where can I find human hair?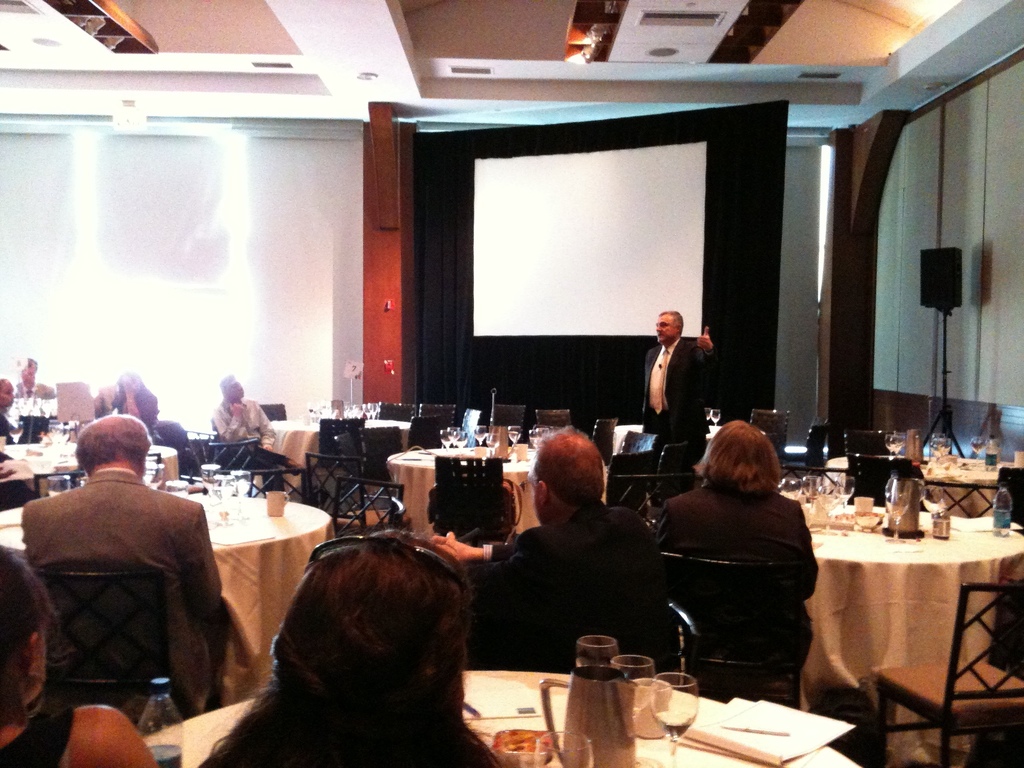
You can find it at 531,424,606,504.
